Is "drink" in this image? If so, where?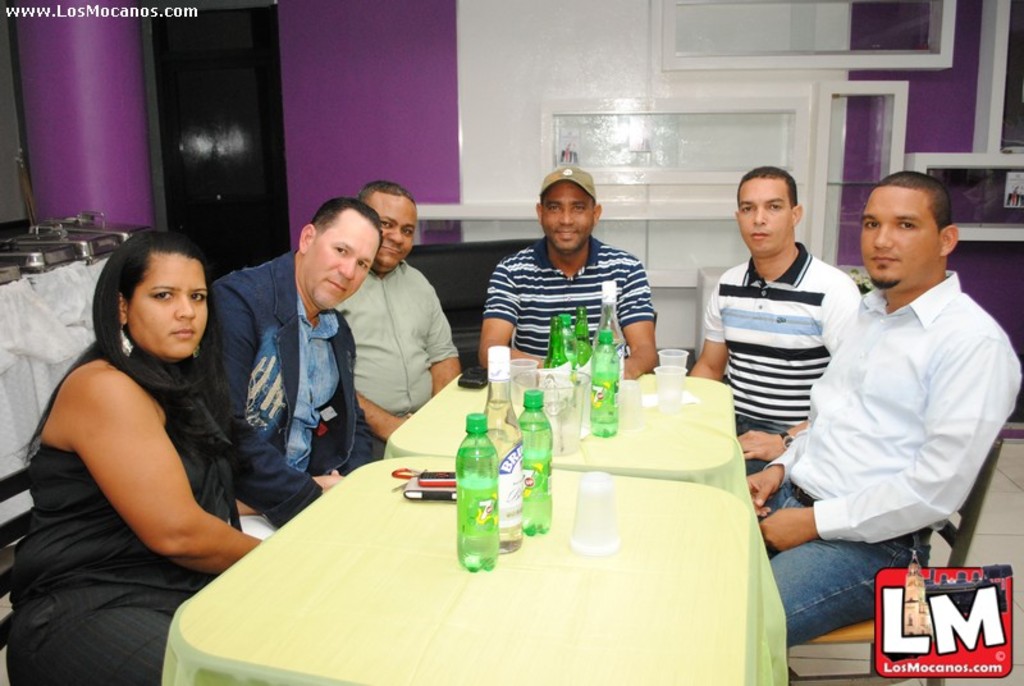
Yes, at (x1=483, y1=346, x2=521, y2=554).
